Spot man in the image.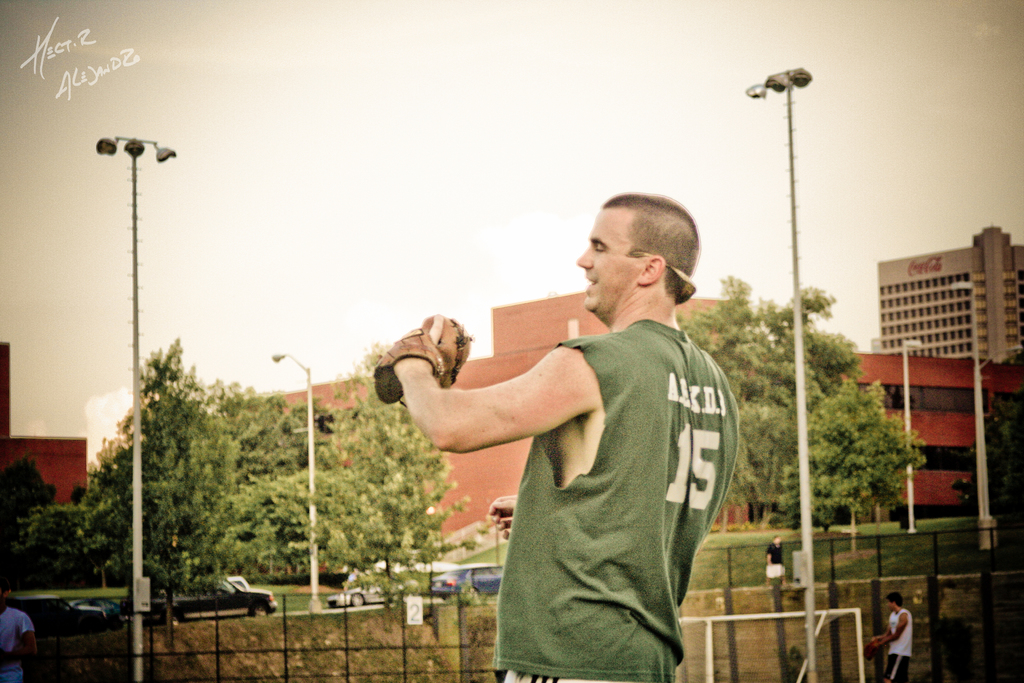
man found at (left=766, top=534, right=786, bottom=587).
